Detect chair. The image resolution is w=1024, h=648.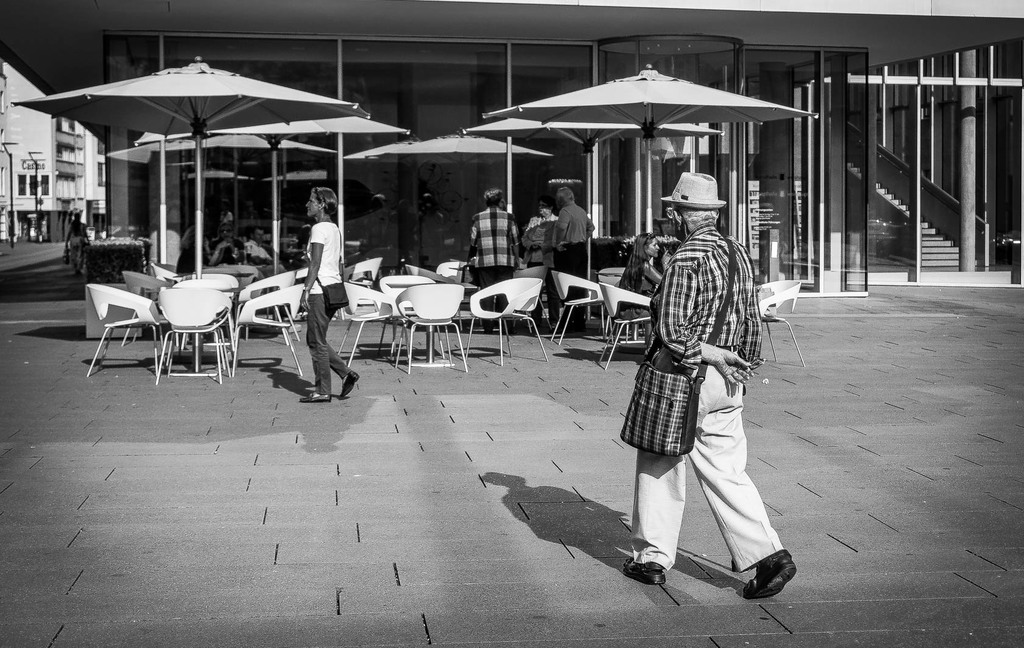
{"left": 230, "top": 286, "right": 300, "bottom": 378}.
